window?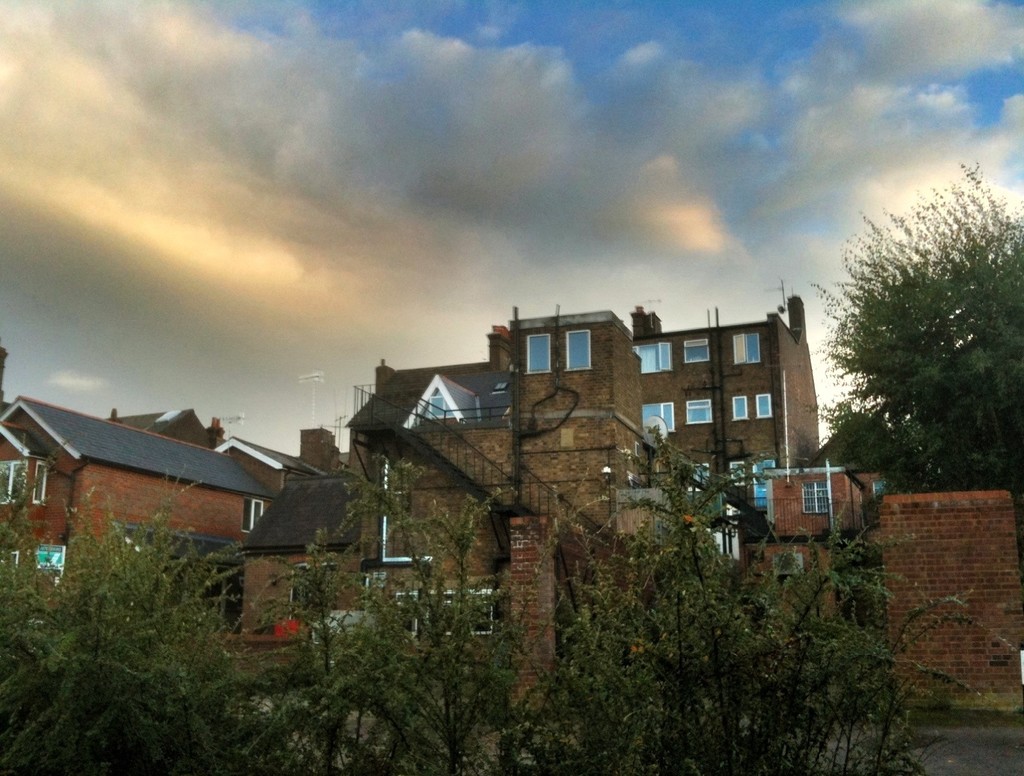
{"x1": 33, "y1": 547, "x2": 67, "y2": 588}
